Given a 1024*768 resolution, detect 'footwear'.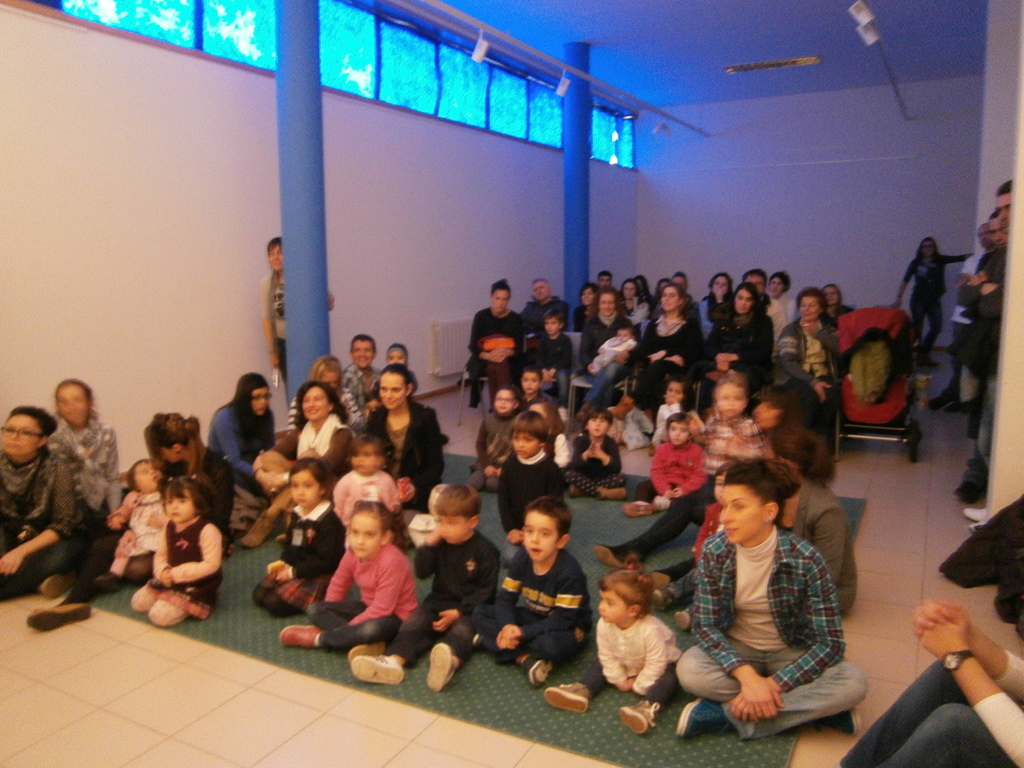
524 654 552 684.
